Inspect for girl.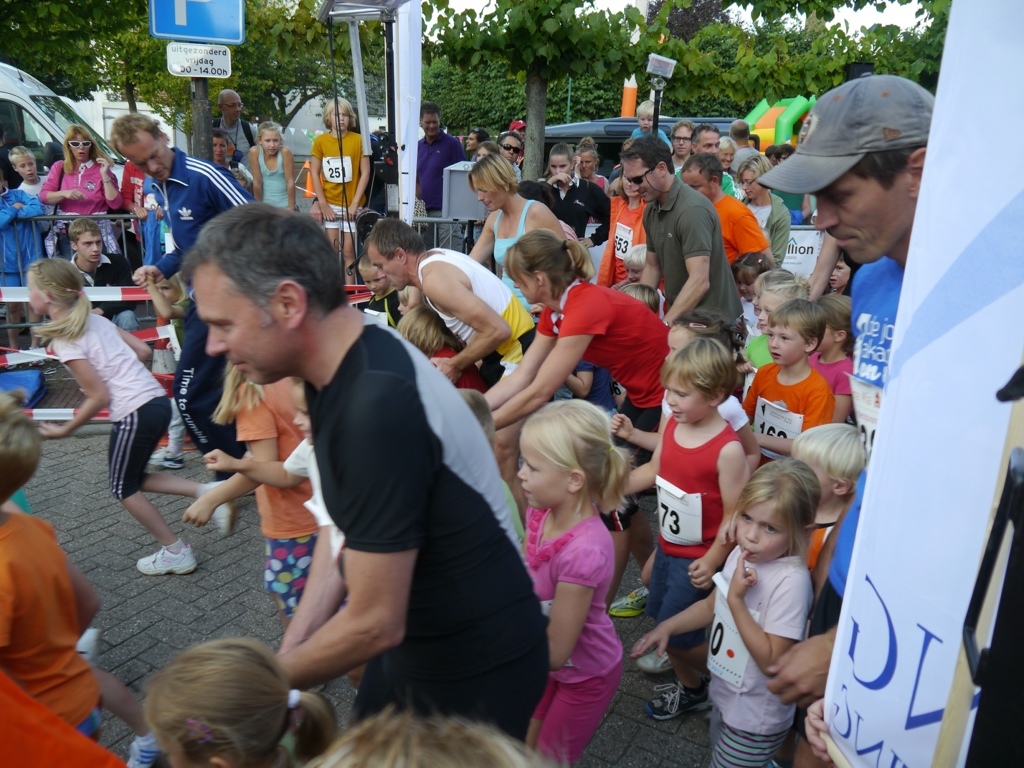
Inspection: bbox=[135, 266, 209, 469].
